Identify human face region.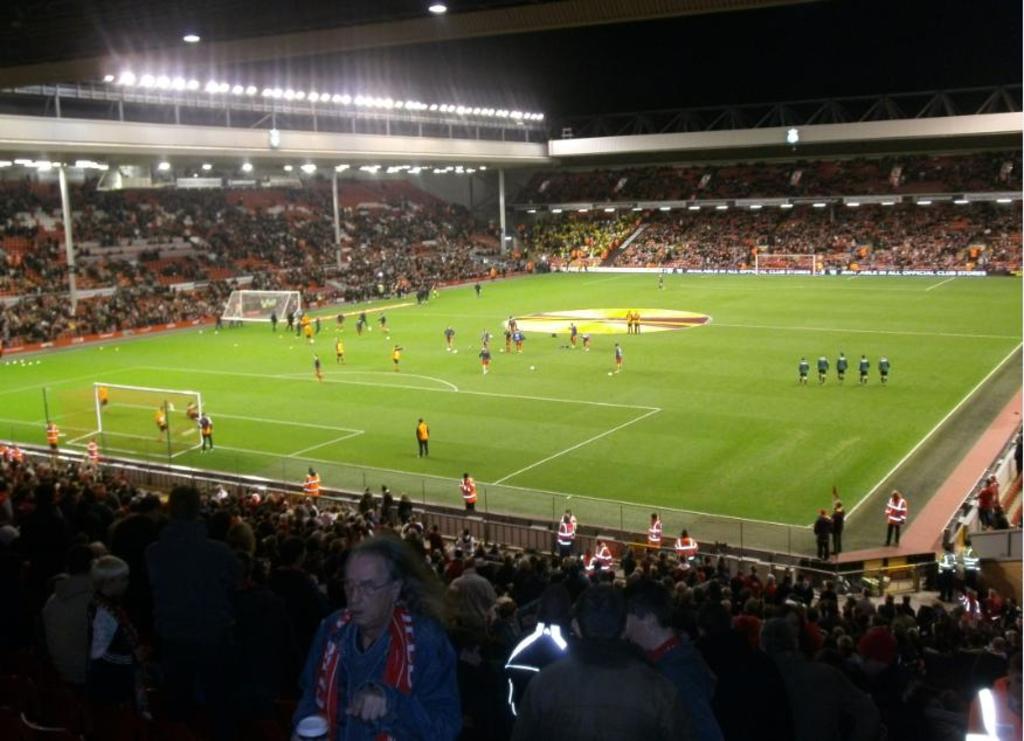
Region: [left=345, top=552, right=390, bottom=629].
